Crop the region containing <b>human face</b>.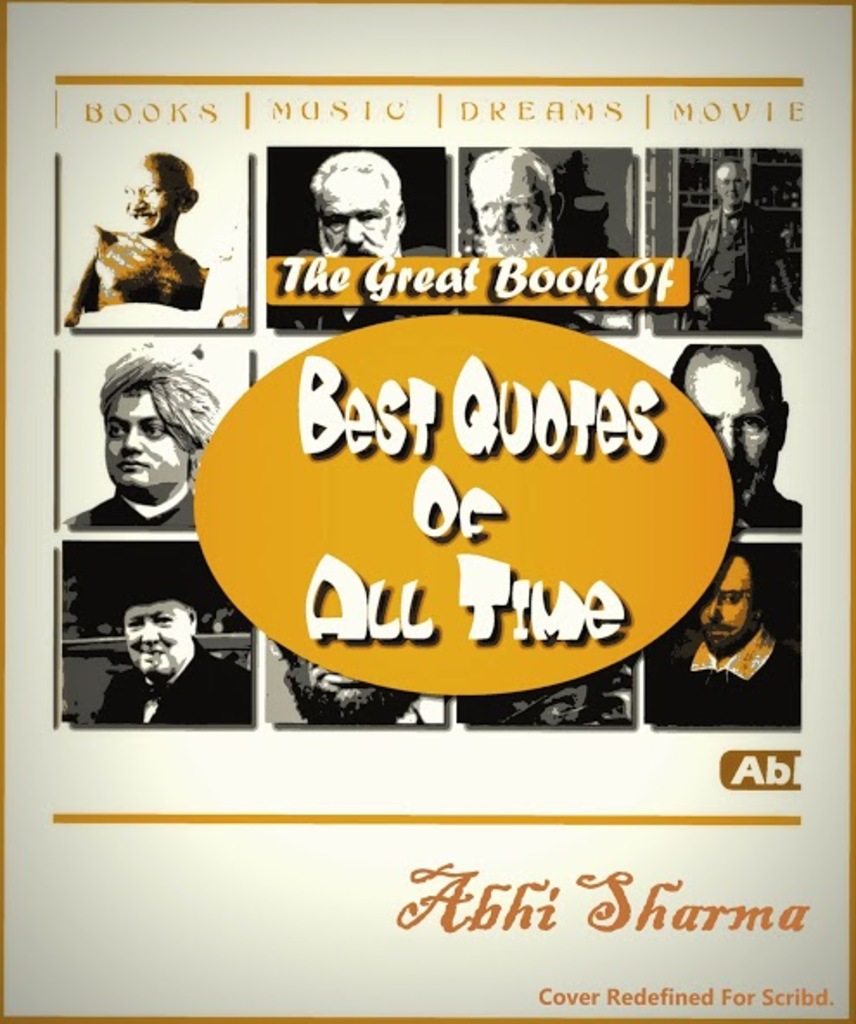
Crop region: detection(690, 368, 778, 495).
